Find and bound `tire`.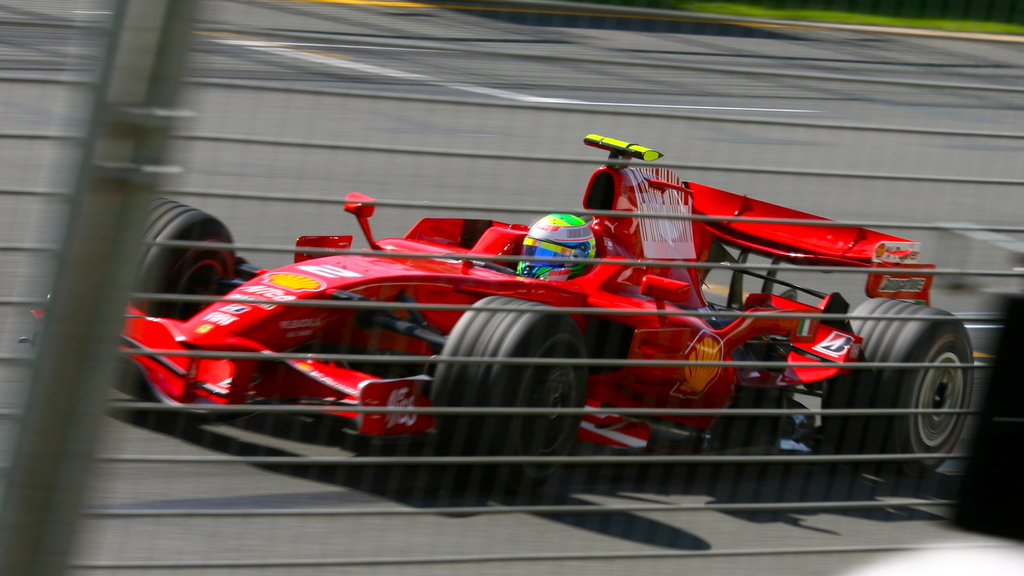
Bound: x1=426 y1=294 x2=584 y2=493.
